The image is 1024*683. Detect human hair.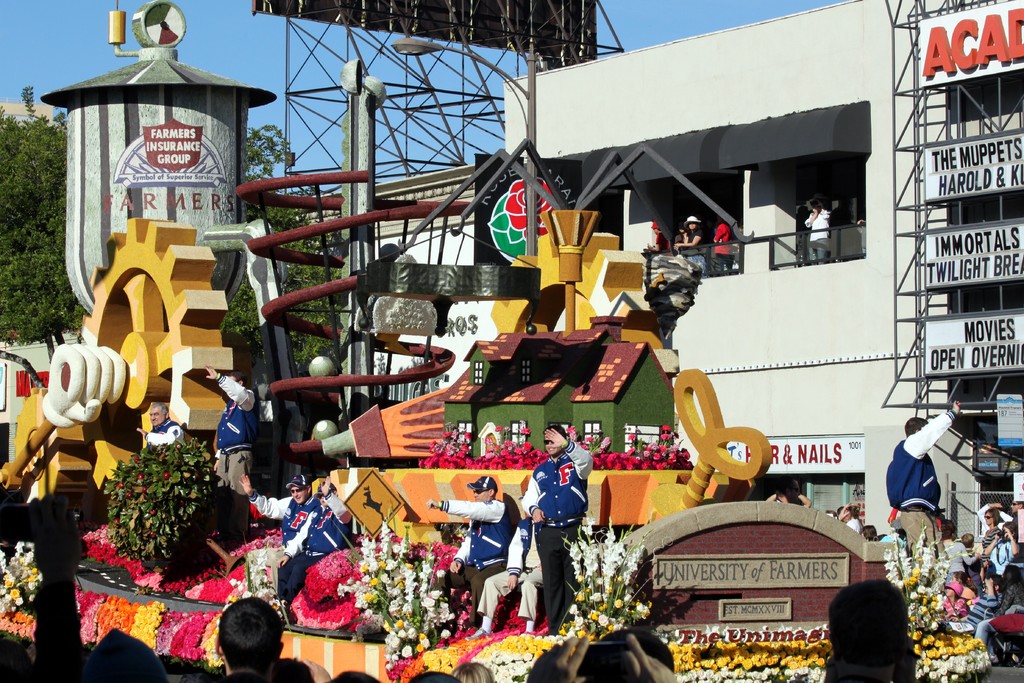
Detection: select_region(954, 571, 979, 596).
